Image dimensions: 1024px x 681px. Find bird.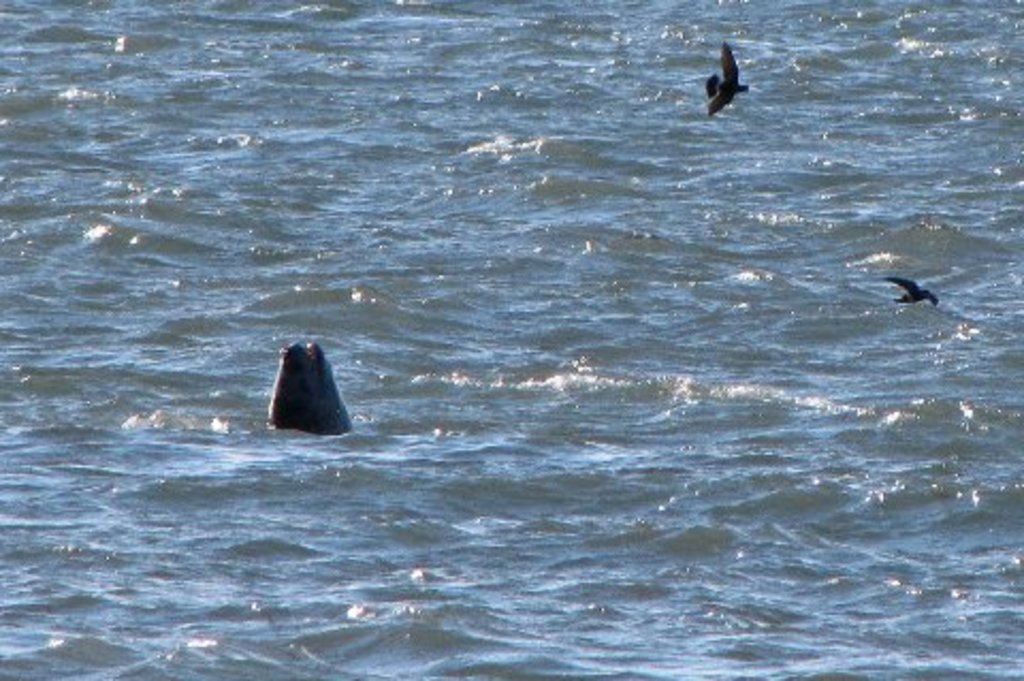
(894, 278, 947, 310).
